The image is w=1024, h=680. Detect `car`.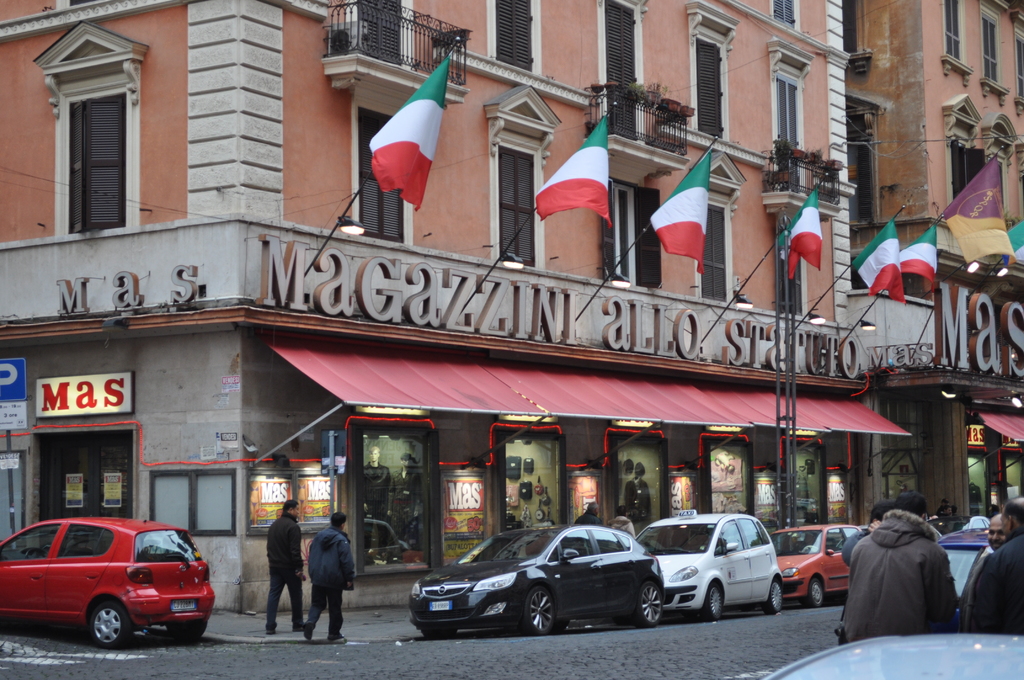
Detection: box(924, 513, 991, 539).
